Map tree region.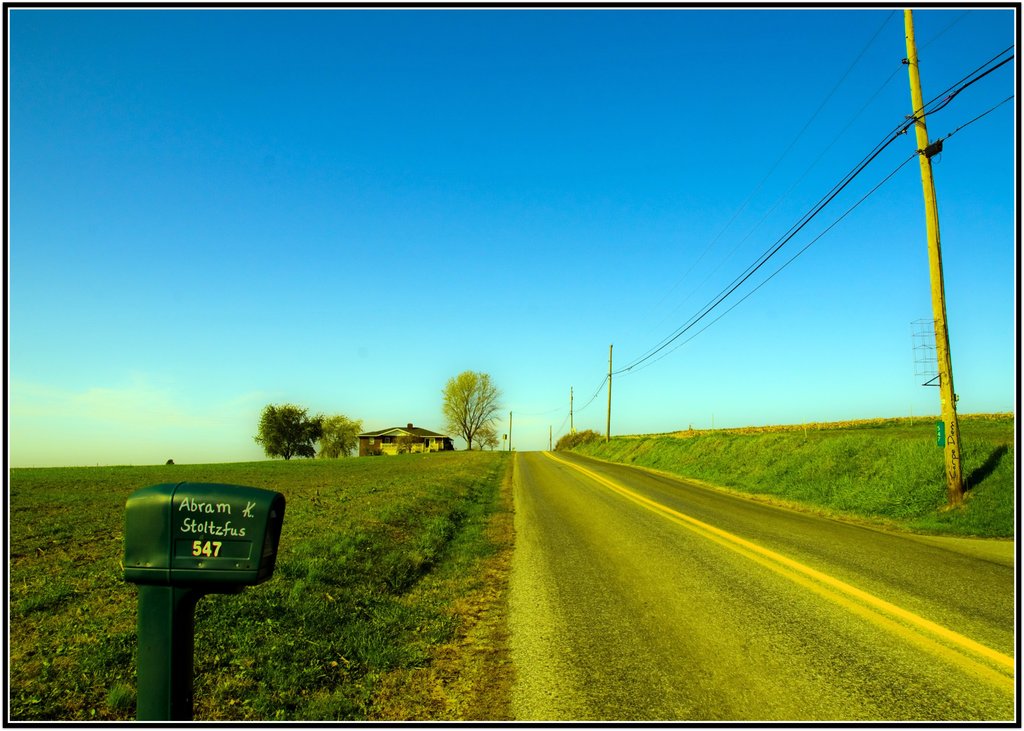
Mapped to 426 371 515 461.
